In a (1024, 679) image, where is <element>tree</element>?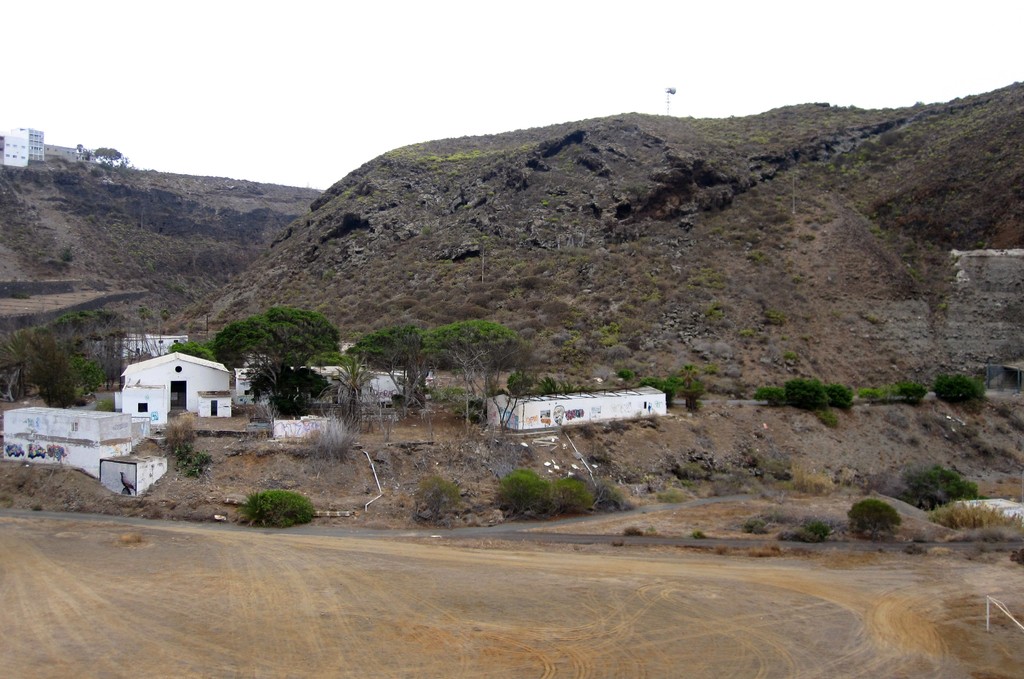
[413, 317, 523, 434].
